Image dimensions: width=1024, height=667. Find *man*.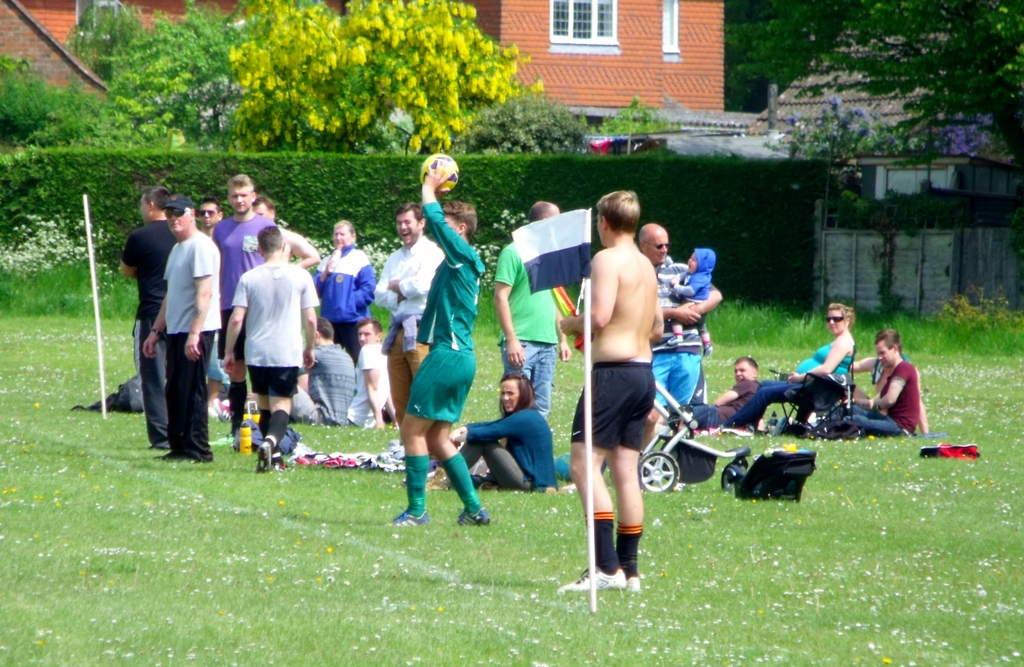
left=554, top=185, right=673, bottom=600.
